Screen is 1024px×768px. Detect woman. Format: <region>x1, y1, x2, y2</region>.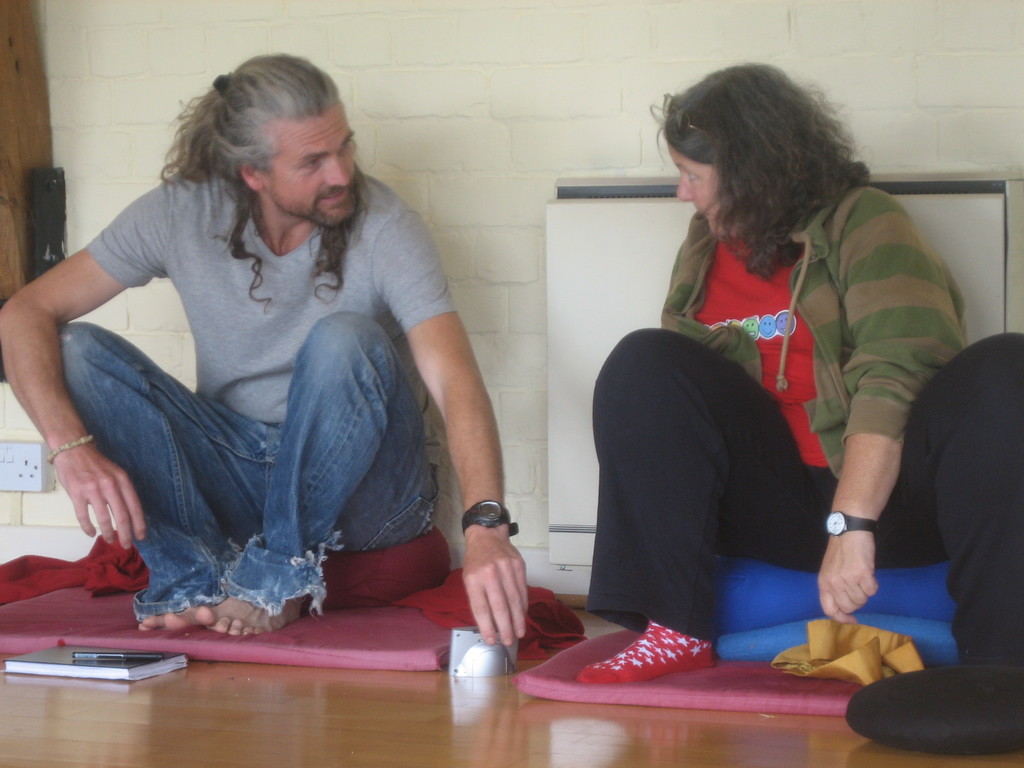
<region>574, 62, 1023, 686</region>.
